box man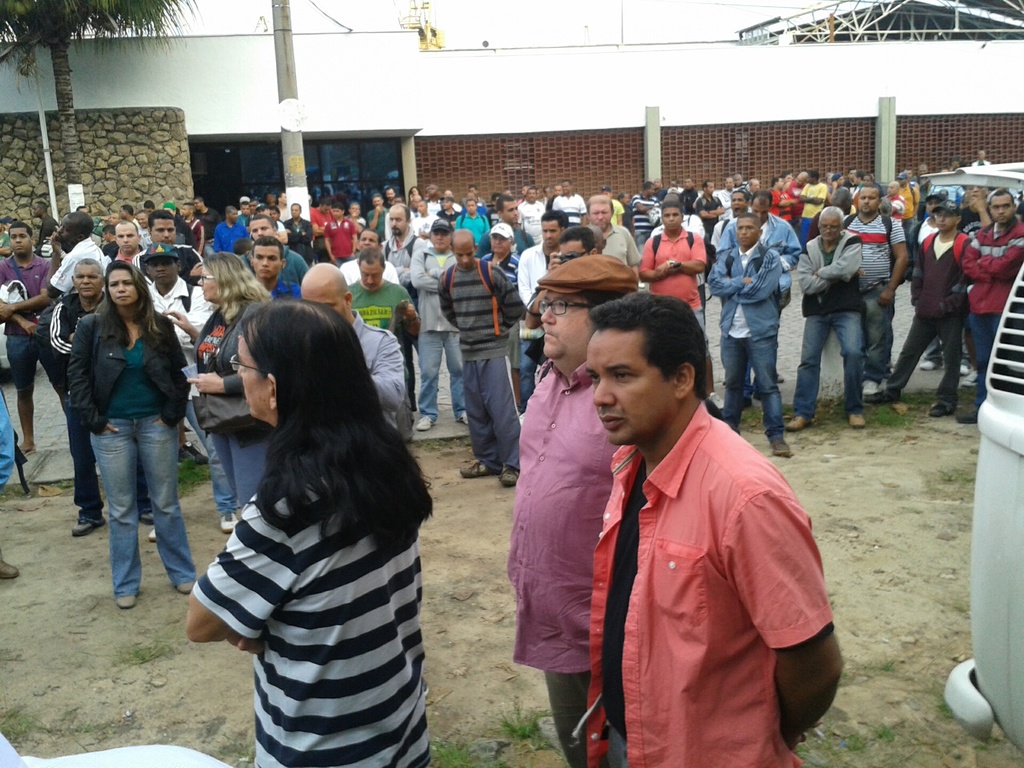
787/205/861/429
